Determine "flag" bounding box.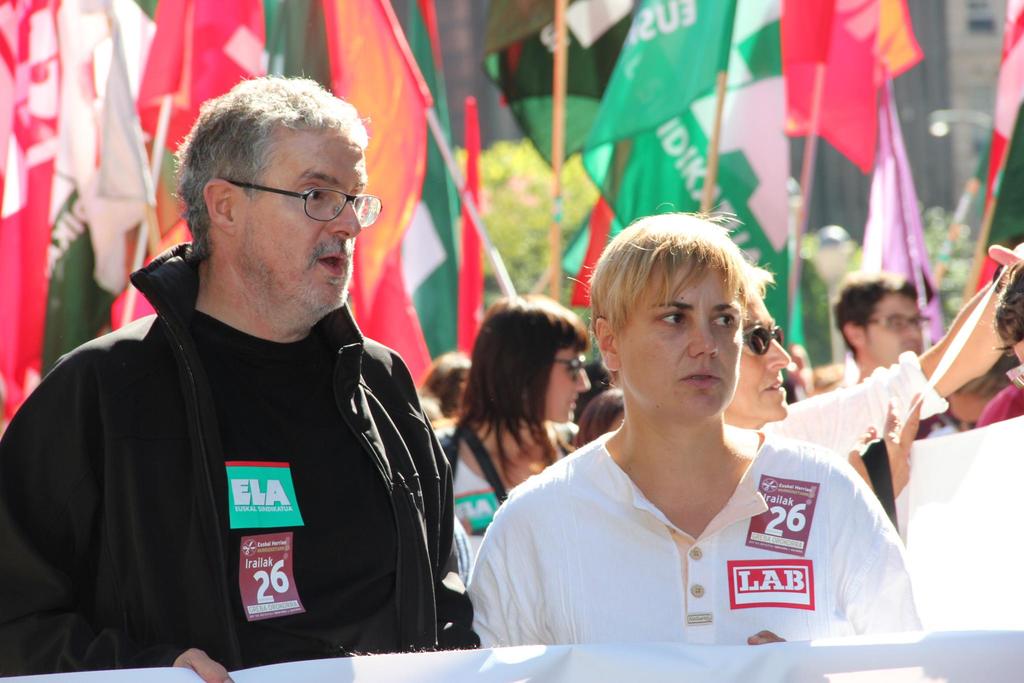
Determined: 132, 0, 266, 159.
